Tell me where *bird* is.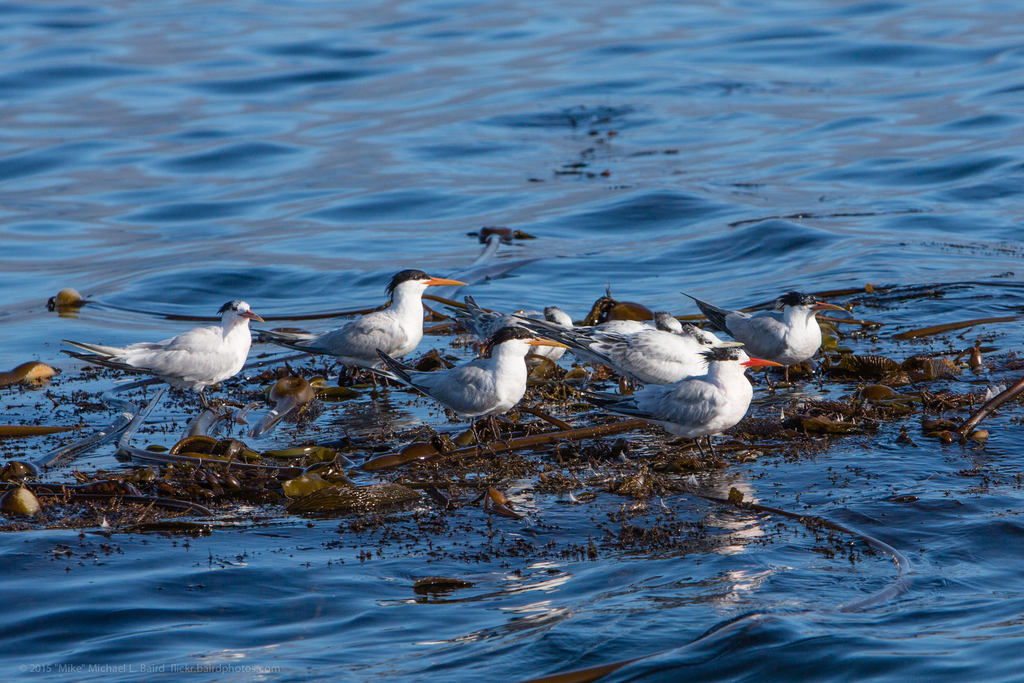
*bird* is at locate(56, 299, 266, 414).
